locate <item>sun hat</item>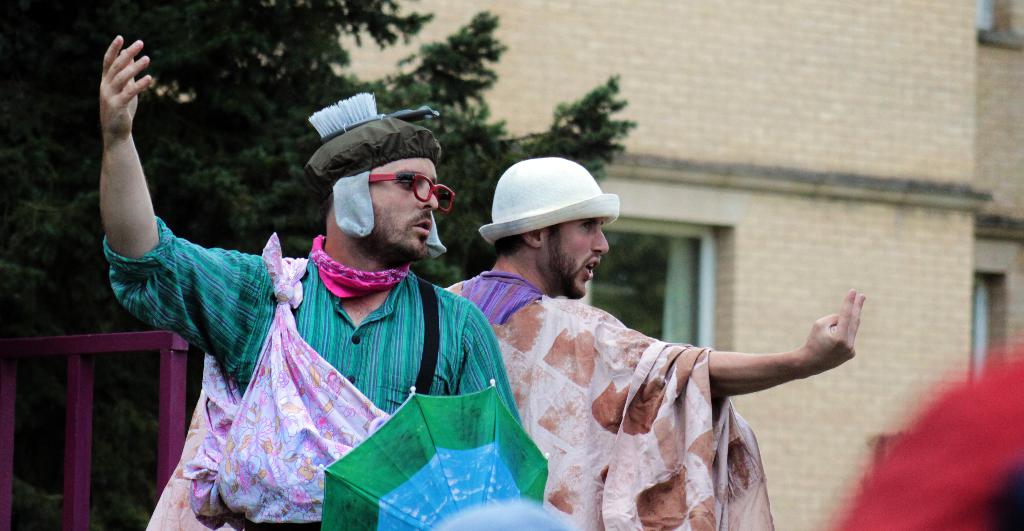
box(302, 116, 445, 180)
